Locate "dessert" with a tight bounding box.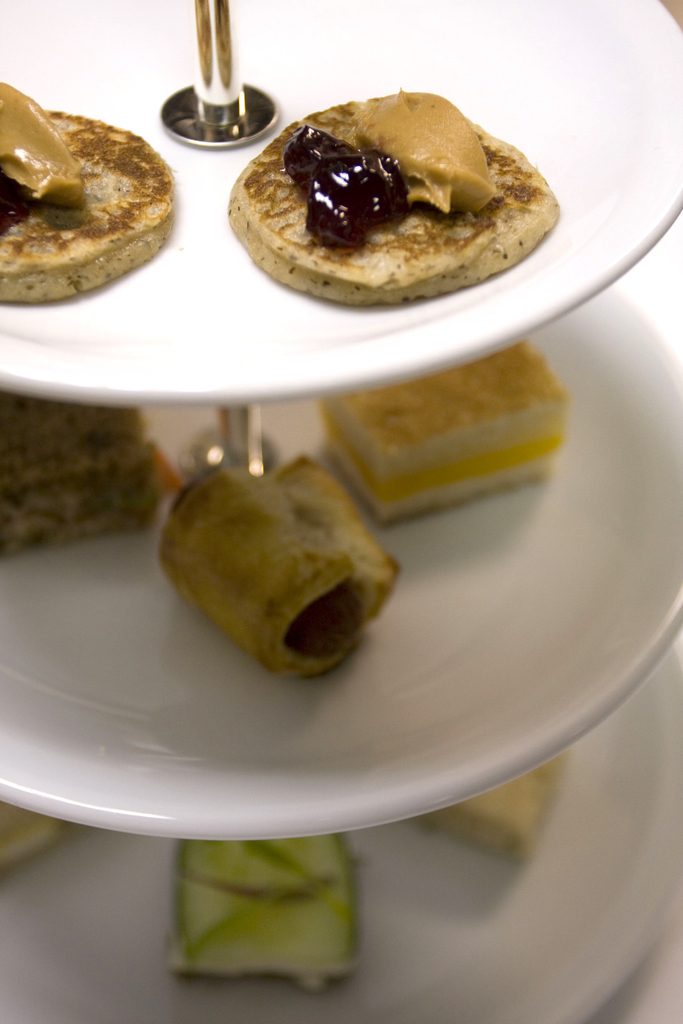
rect(421, 753, 565, 862).
